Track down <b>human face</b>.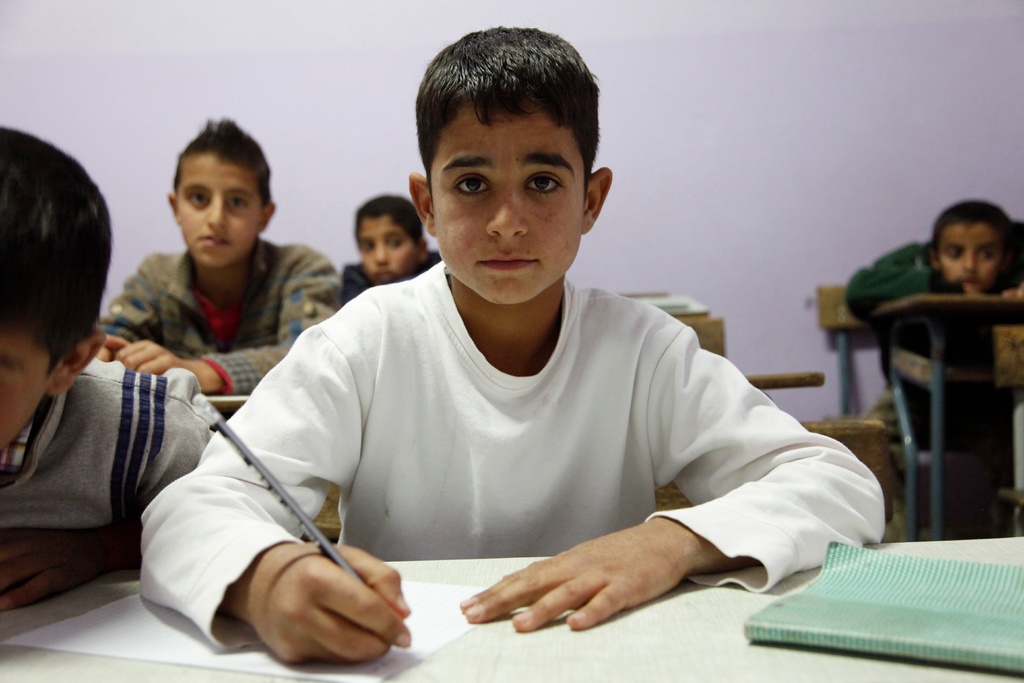
Tracked to bbox=[428, 106, 584, 304].
